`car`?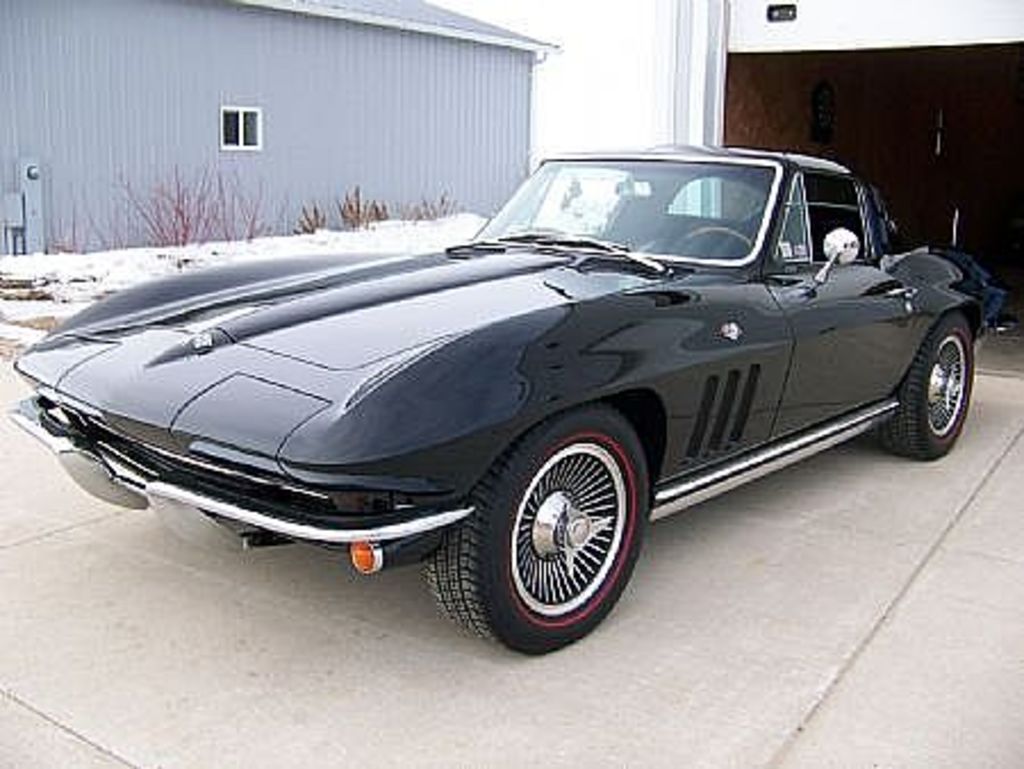
l=14, t=141, r=974, b=651
